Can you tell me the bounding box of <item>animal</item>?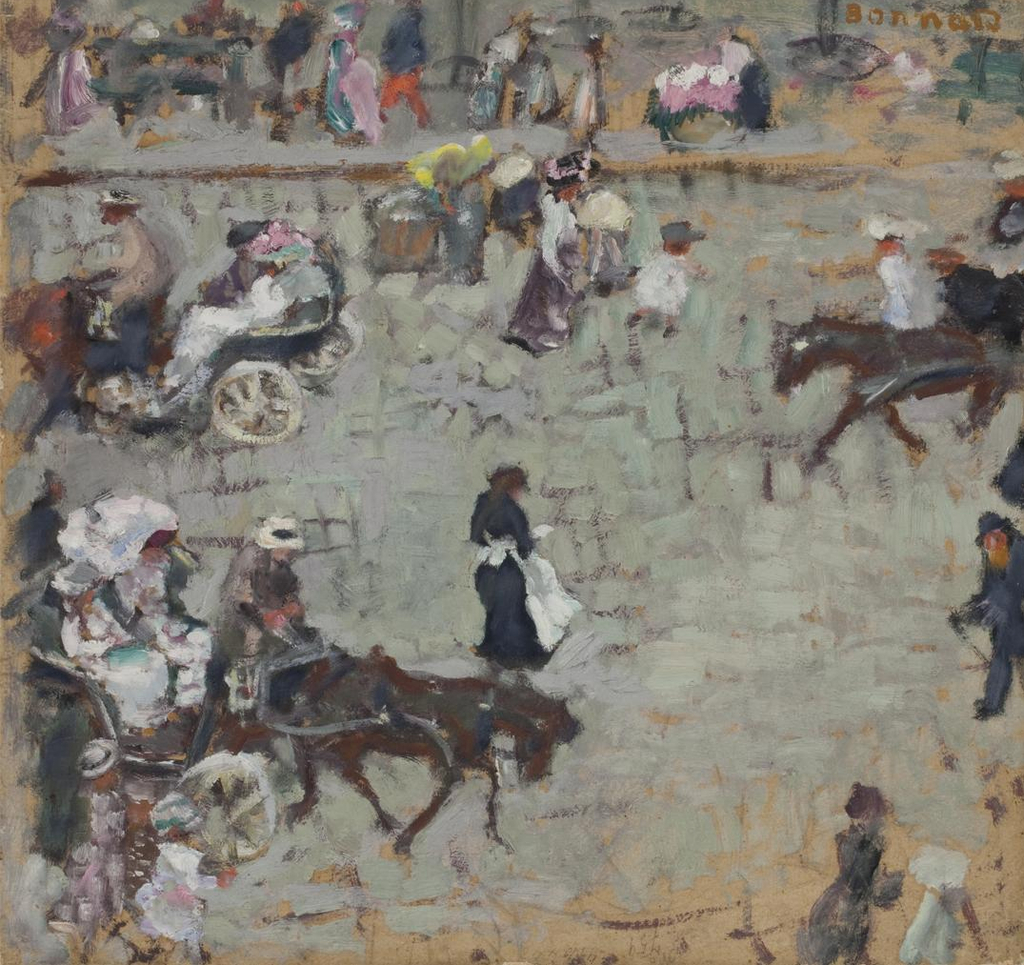
773:312:1022:473.
